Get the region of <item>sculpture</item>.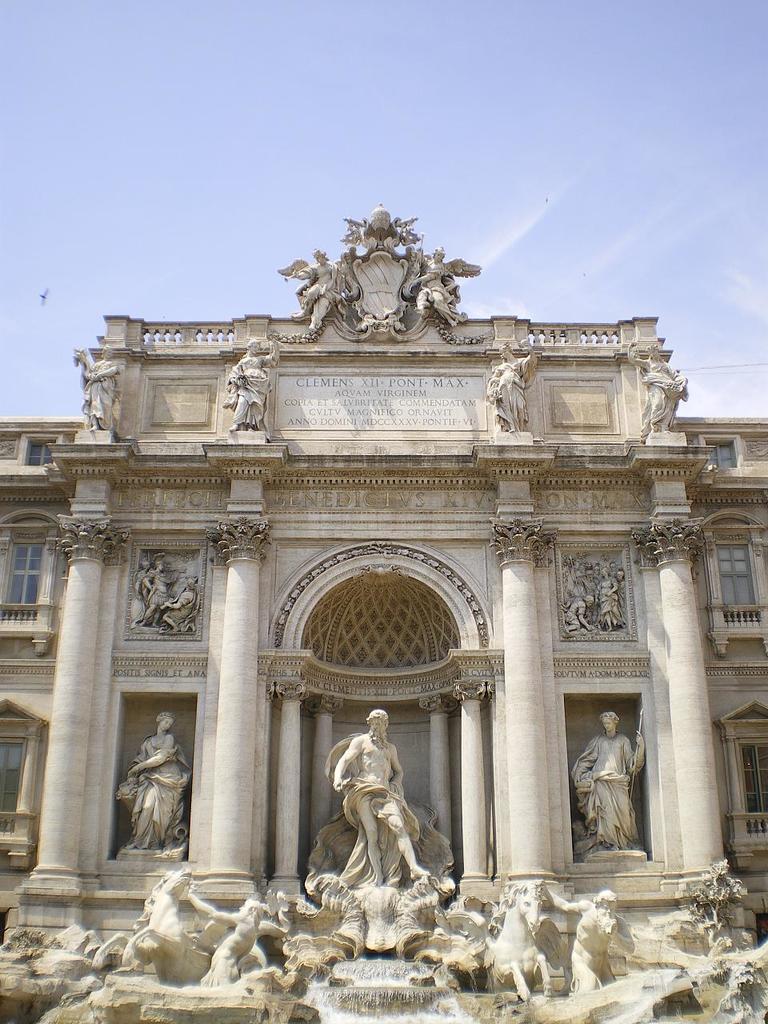
(620,342,689,434).
